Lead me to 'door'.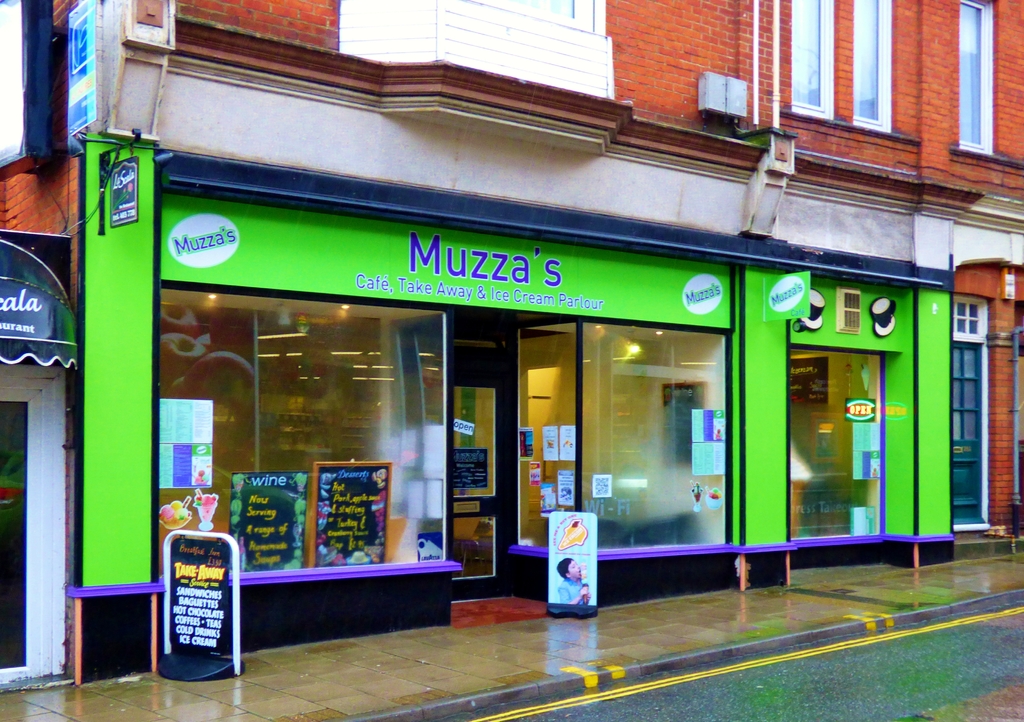
Lead to l=0, t=373, r=56, b=683.
